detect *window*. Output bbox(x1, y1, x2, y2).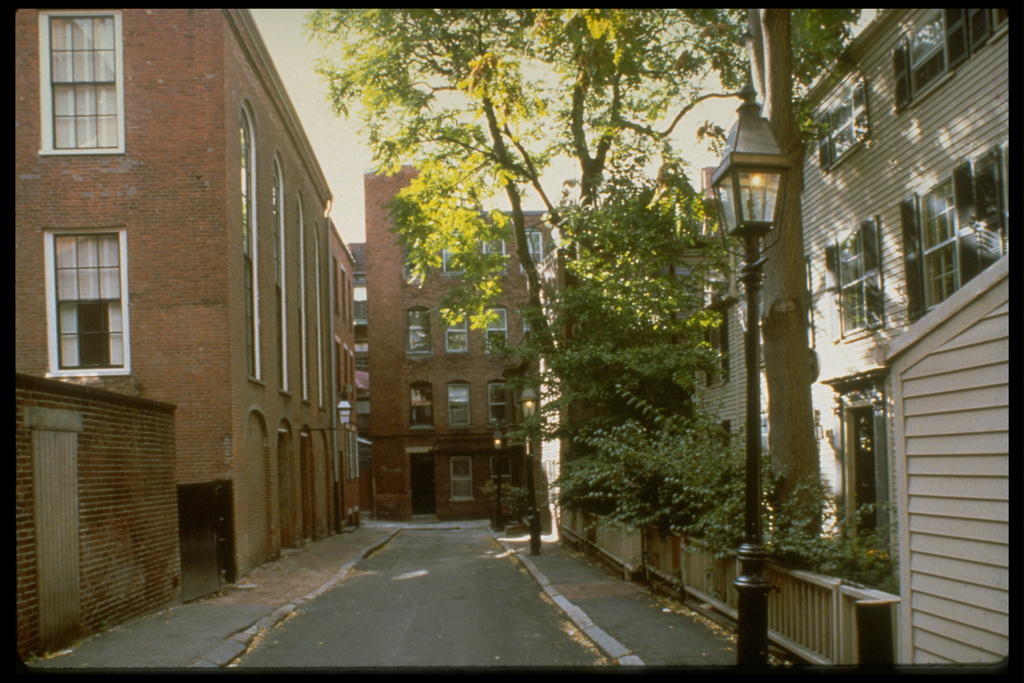
bbox(445, 315, 467, 356).
